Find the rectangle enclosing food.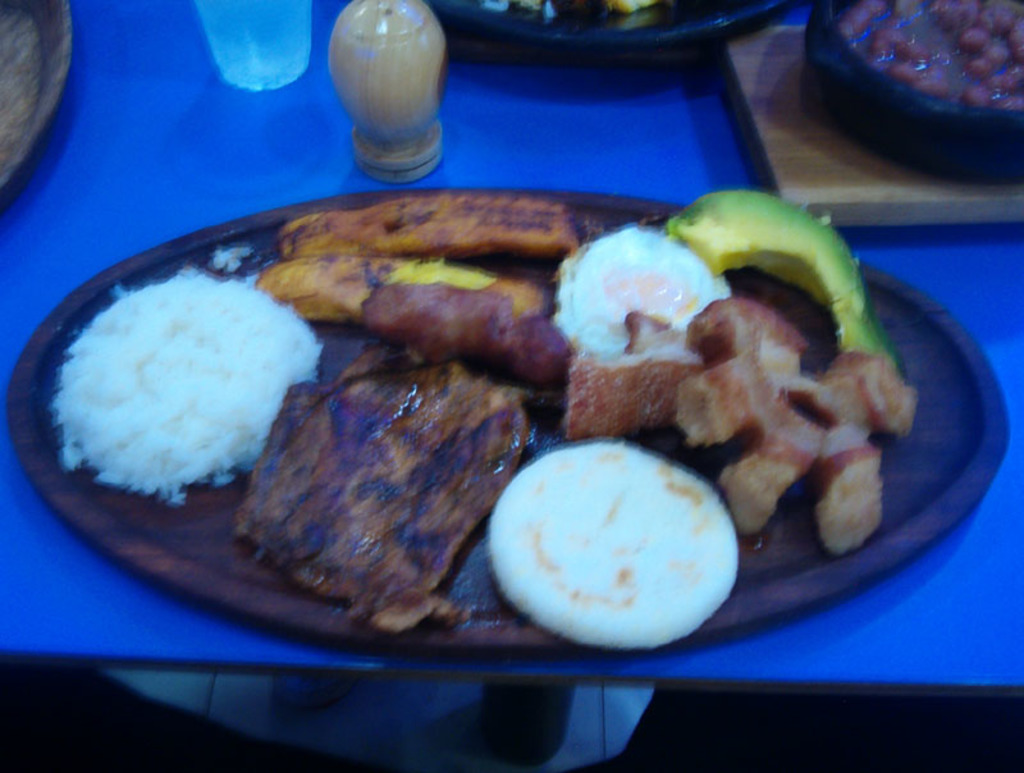
Rect(480, 0, 666, 15).
